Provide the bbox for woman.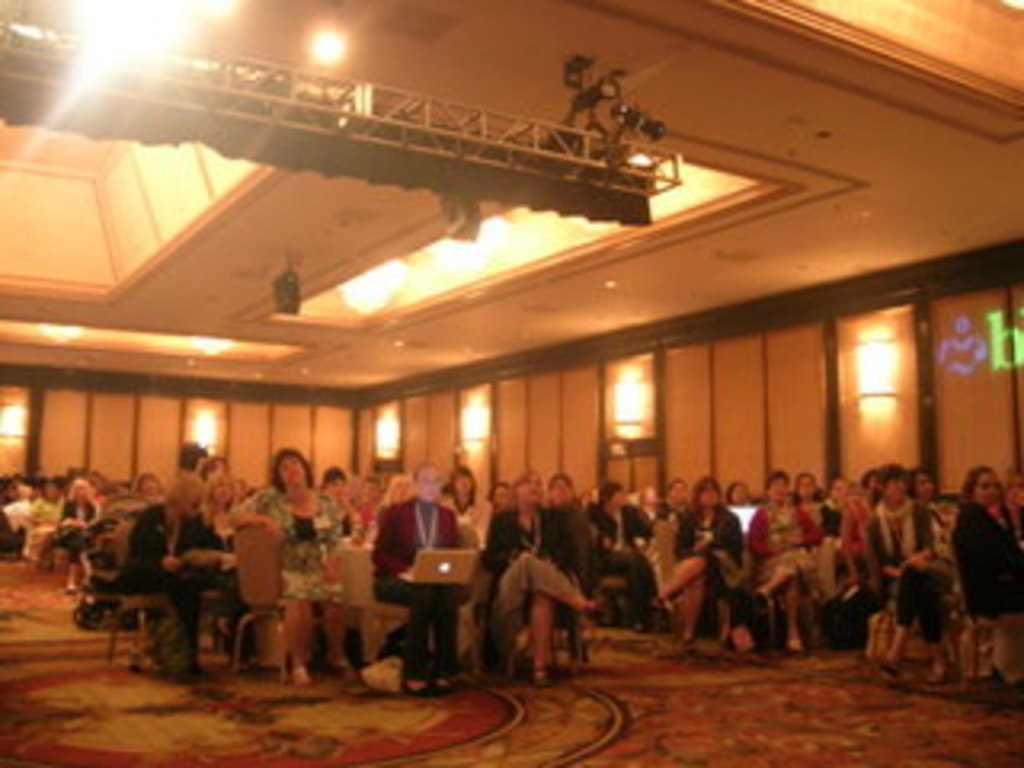
483, 464, 602, 682.
